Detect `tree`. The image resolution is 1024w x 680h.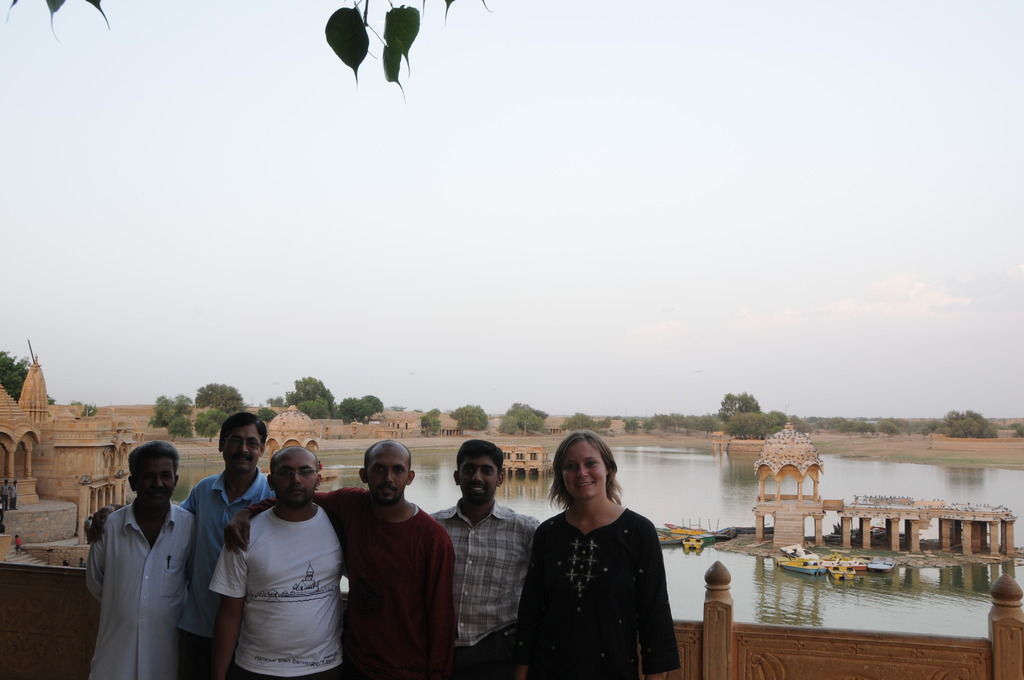
bbox=[0, 346, 61, 410].
